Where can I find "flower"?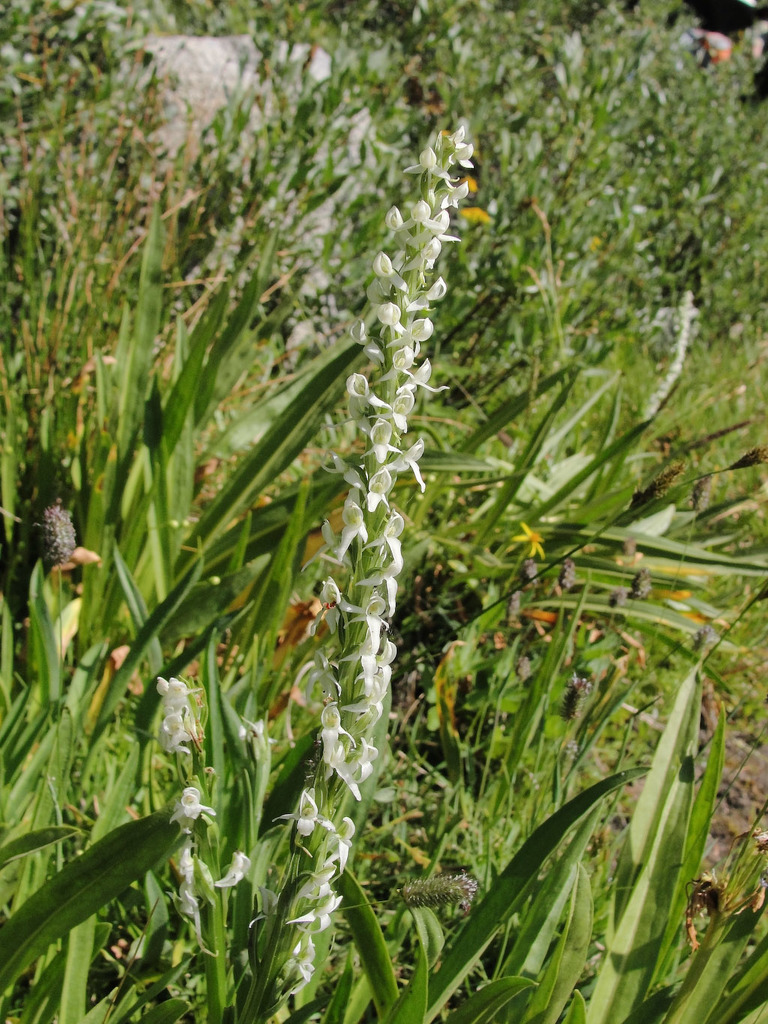
You can find it at 131,679,201,767.
